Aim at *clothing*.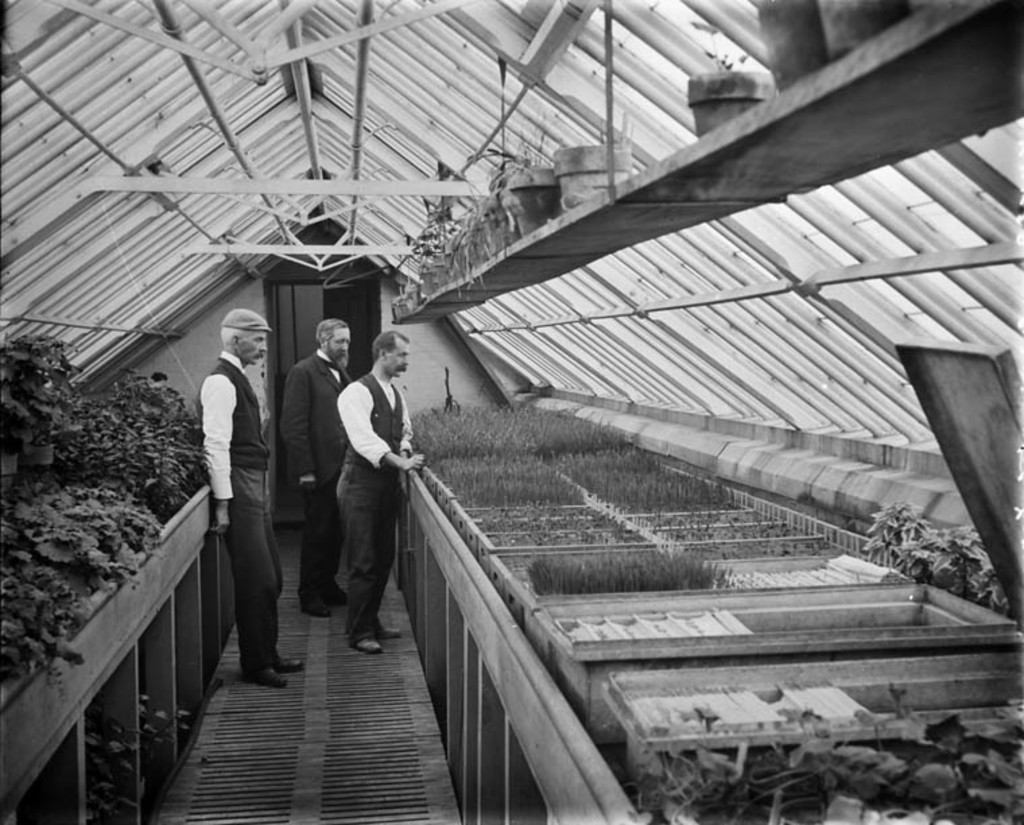
Aimed at 189/340/284/670.
